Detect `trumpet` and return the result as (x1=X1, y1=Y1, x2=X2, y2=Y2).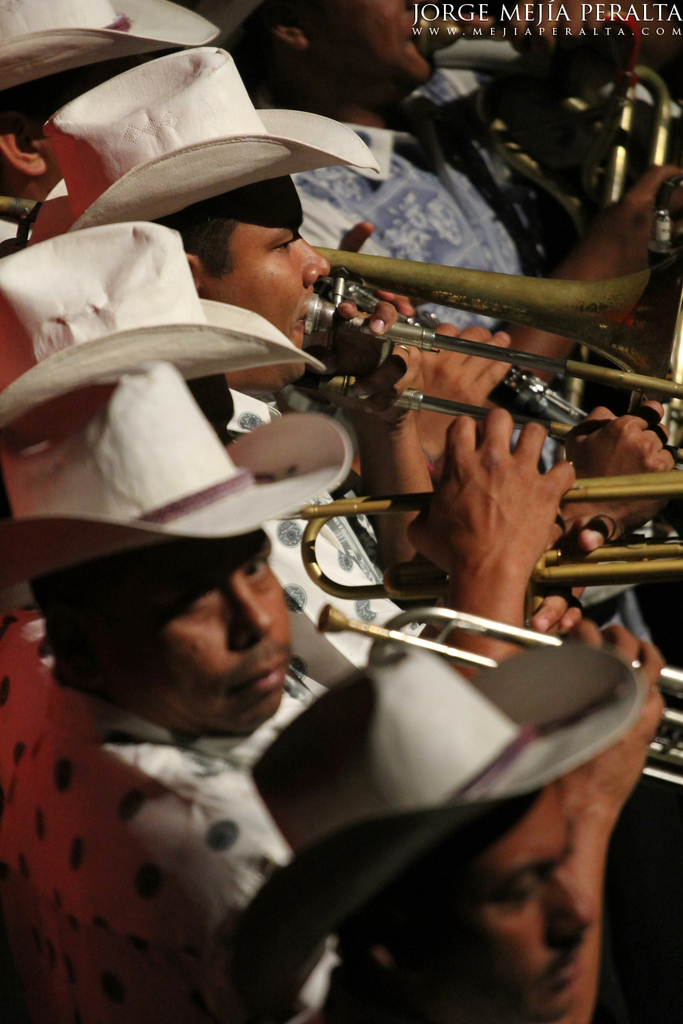
(x1=320, y1=603, x2=682, y2=789).
